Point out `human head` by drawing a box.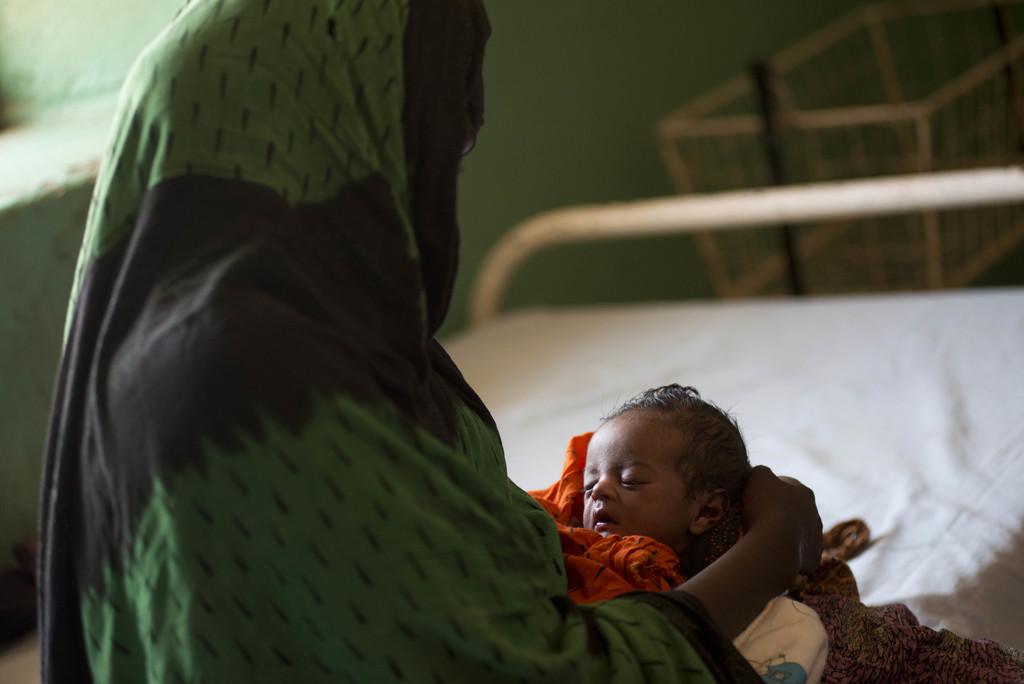
132, 0, 497, 315.
